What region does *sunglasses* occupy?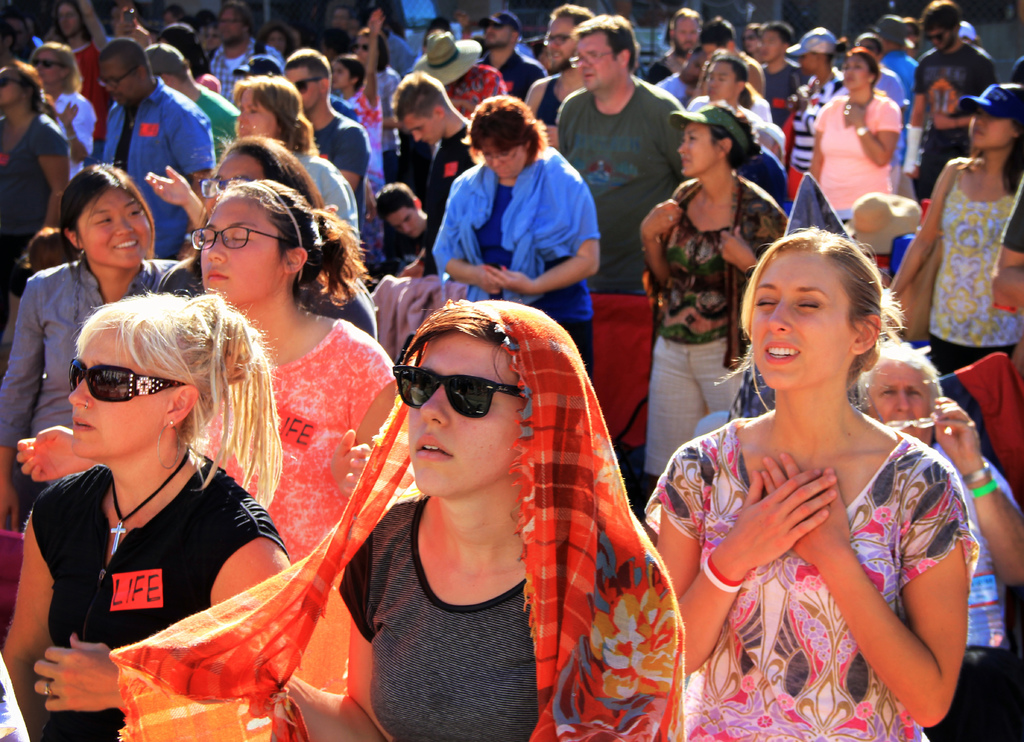
292/78/321/93.
